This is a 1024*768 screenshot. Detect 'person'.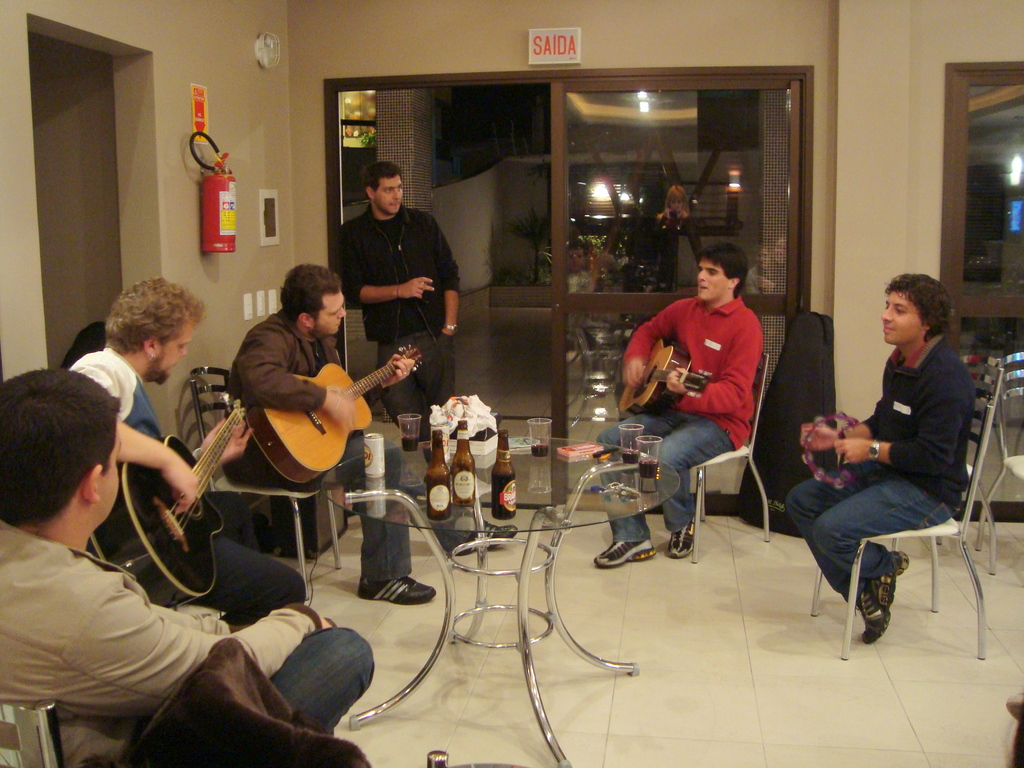
BBox(337, 161, 461, 440).
